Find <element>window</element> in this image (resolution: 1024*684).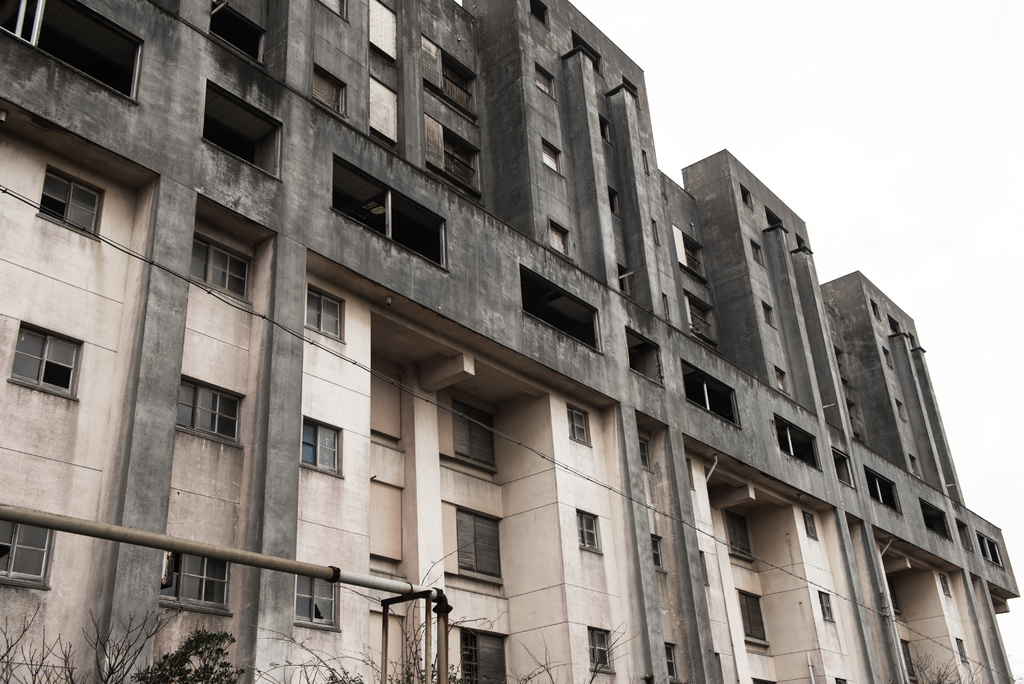
[left=546, top=222, right=567, bottom=256].
